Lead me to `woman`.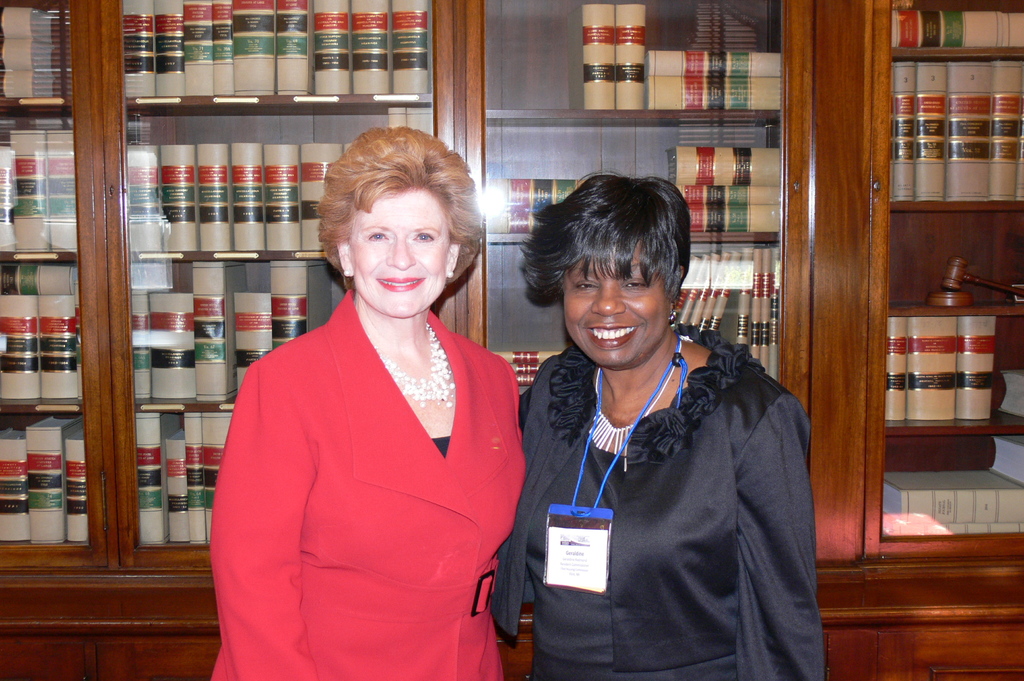
Lead to [495, 169, 826, 680].
